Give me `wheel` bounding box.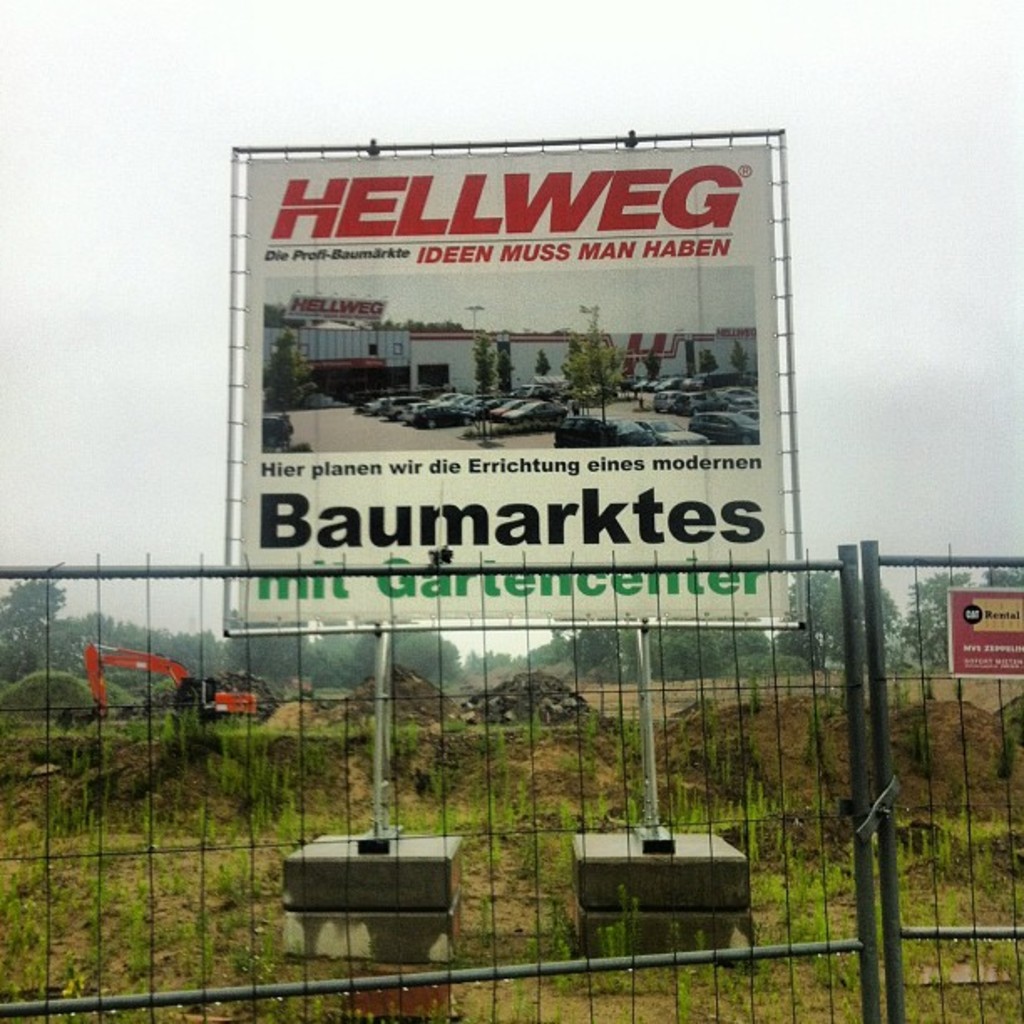
463/417/475/425.
